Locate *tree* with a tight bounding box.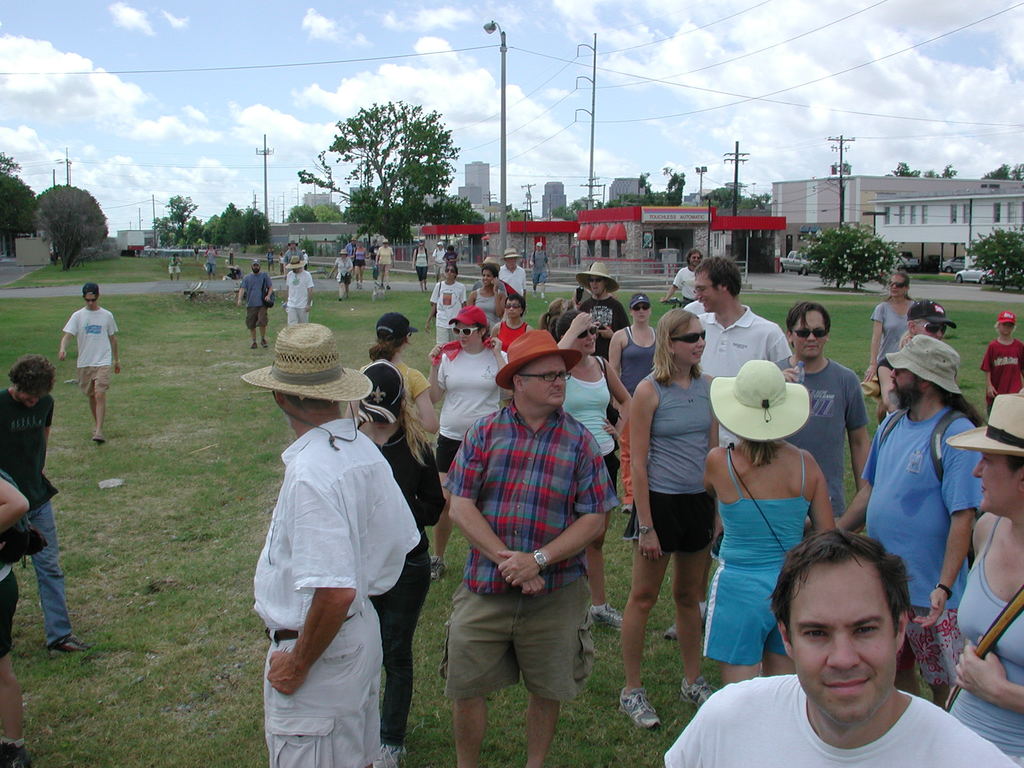
bbox=(49, 182, 123, 258).
